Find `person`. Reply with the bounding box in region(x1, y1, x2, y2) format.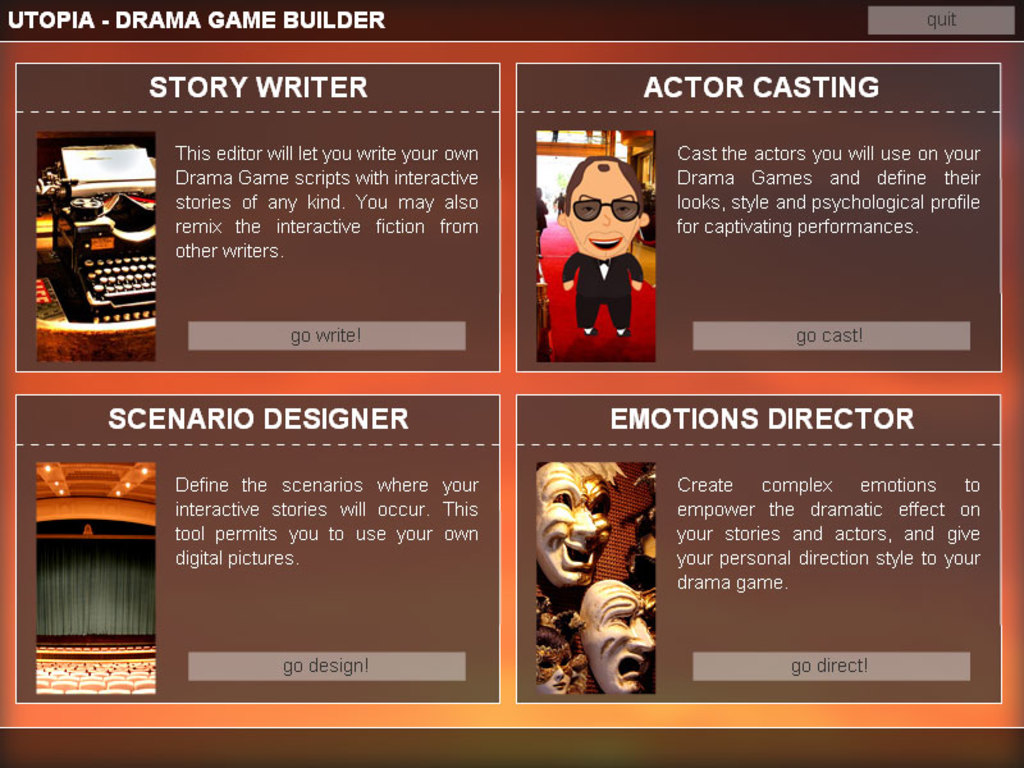
region(545, 123, 668, 378).
